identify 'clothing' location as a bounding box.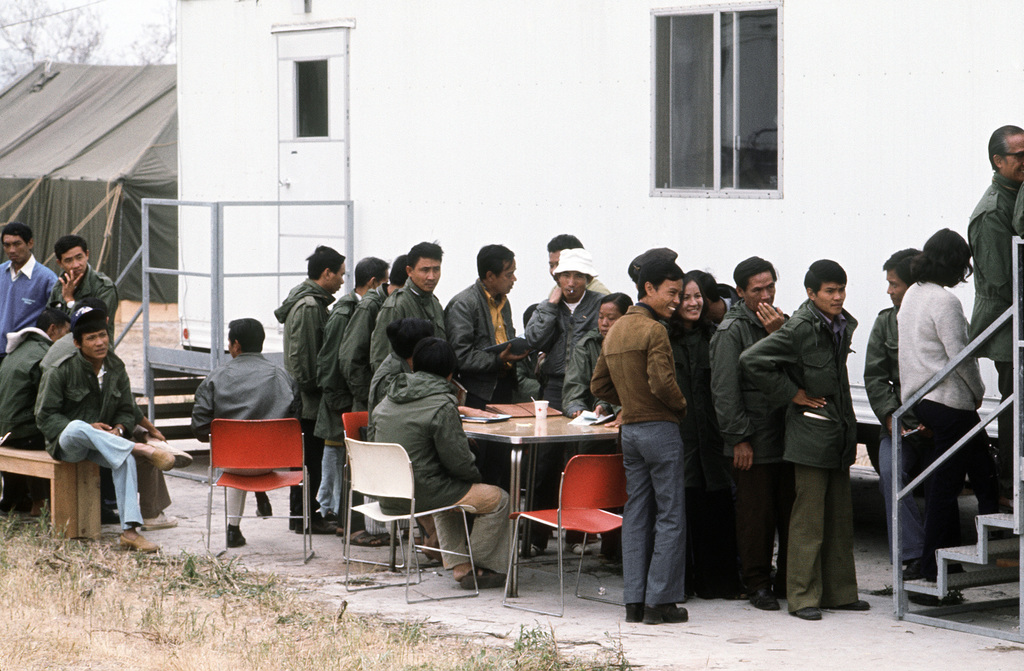
[left=702, top=312, right=783, bottom=568].
